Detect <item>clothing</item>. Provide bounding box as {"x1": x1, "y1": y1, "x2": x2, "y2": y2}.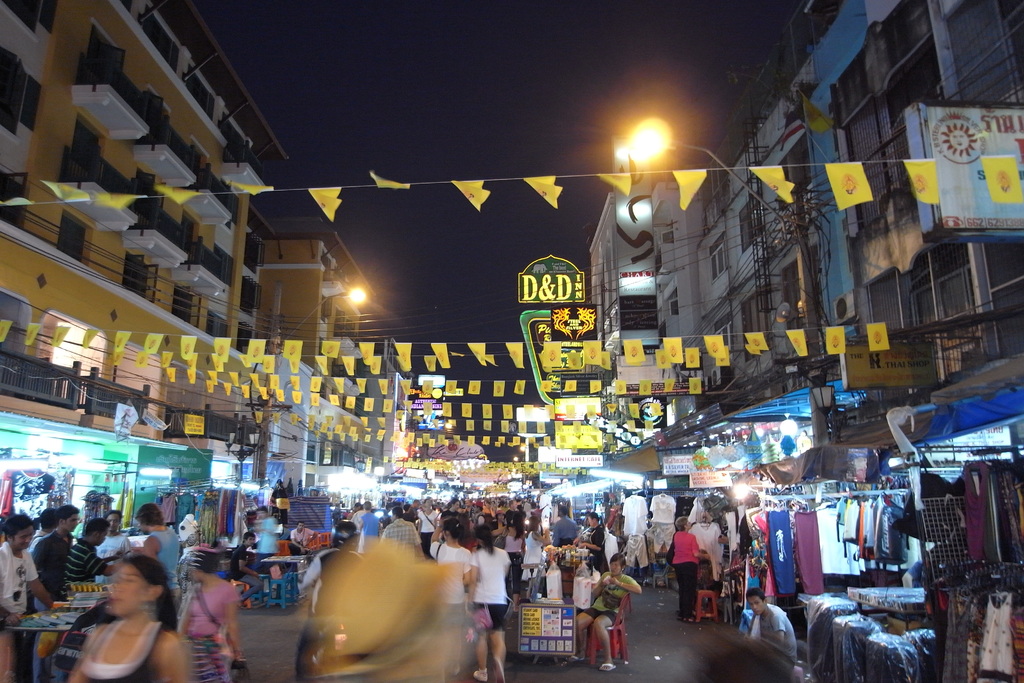
{"x1": 0, "y1": 541, "x2": 36, "y2": 682}.
